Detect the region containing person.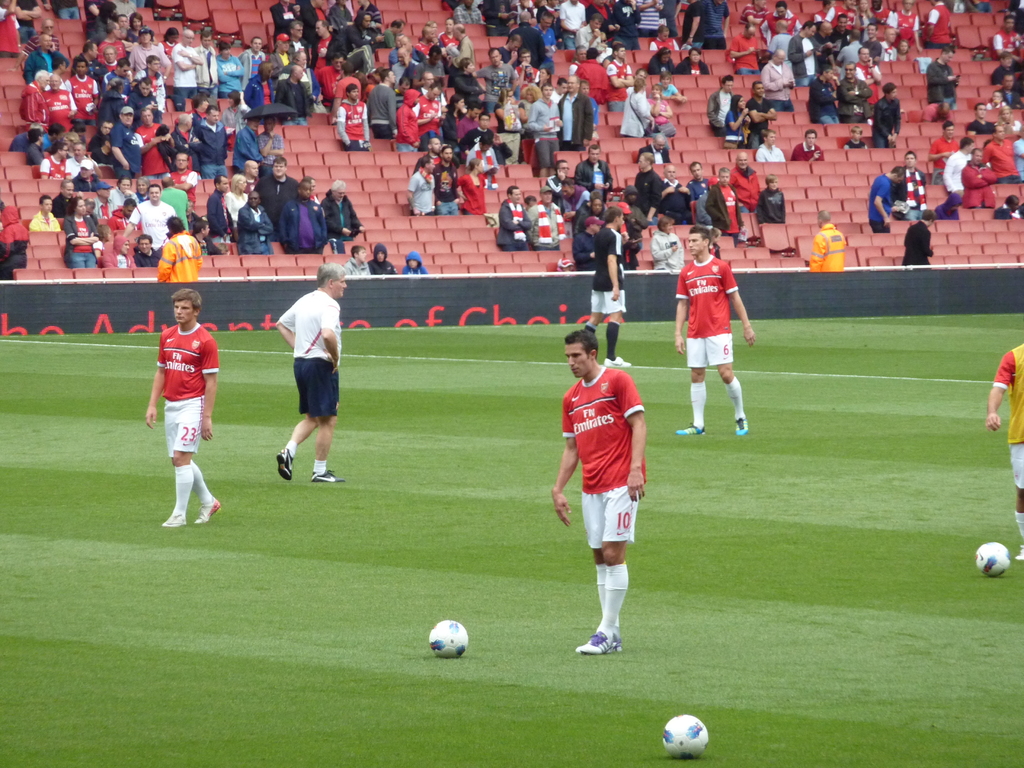
Rect(1013, 129, 1023, 178).
